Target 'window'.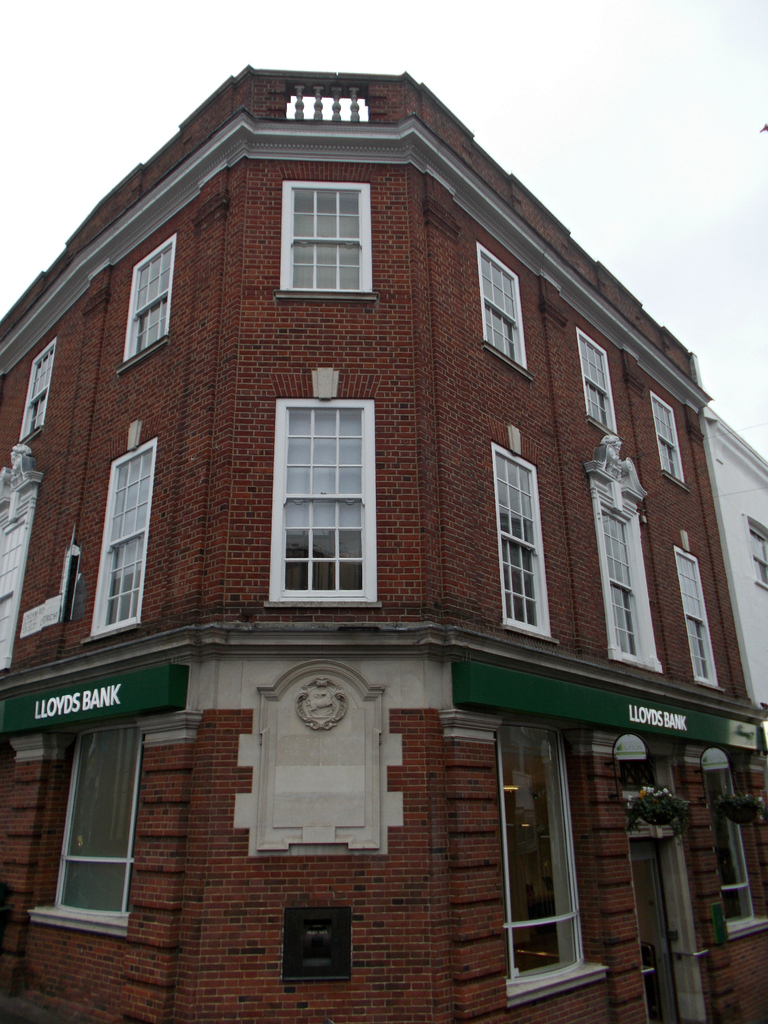
Target region: (568,330,611,436).
